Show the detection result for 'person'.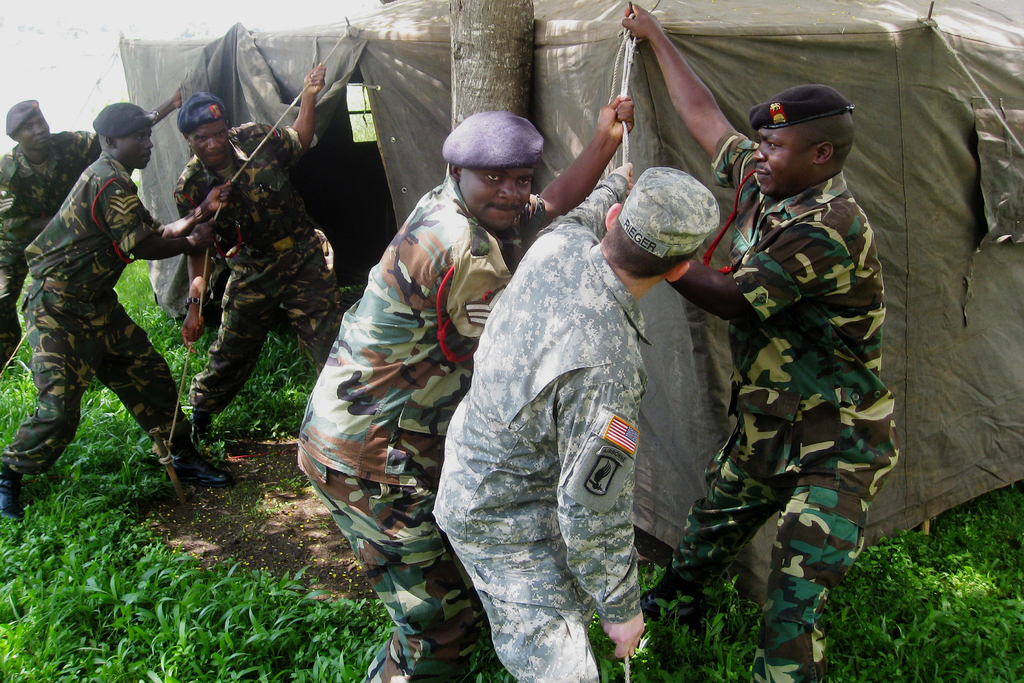
[left=0, top=100, right=232, bottom=491].
